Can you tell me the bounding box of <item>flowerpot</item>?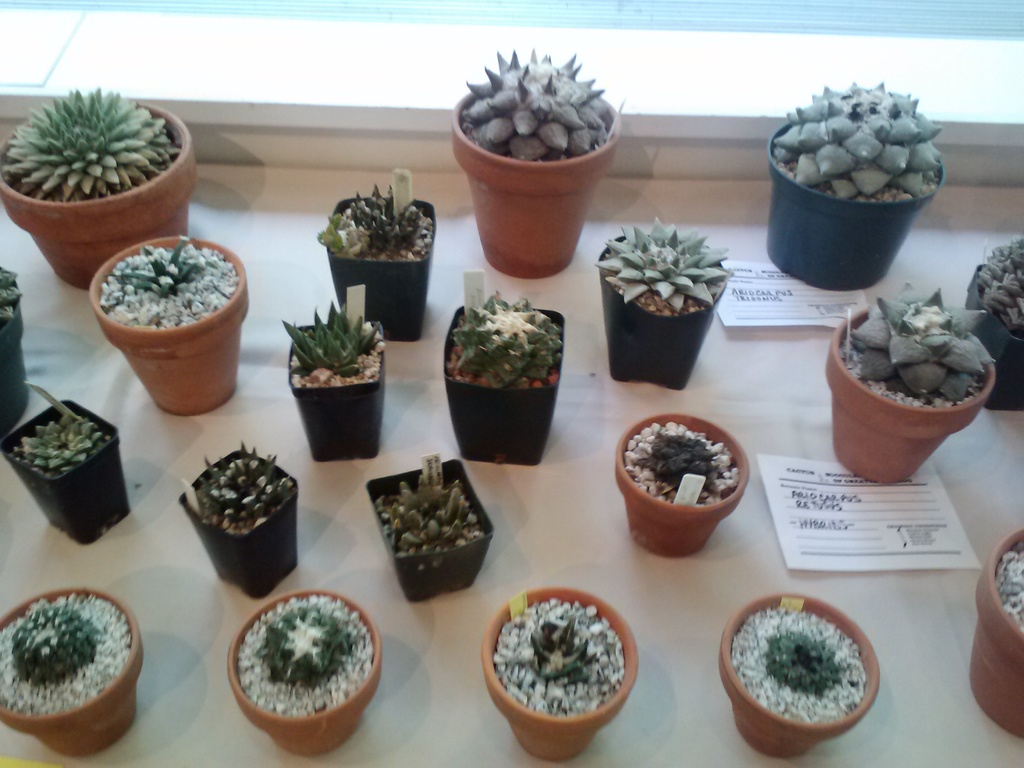
{"left": 451, "top": 302, "right": 561, "bottom": 466}.
